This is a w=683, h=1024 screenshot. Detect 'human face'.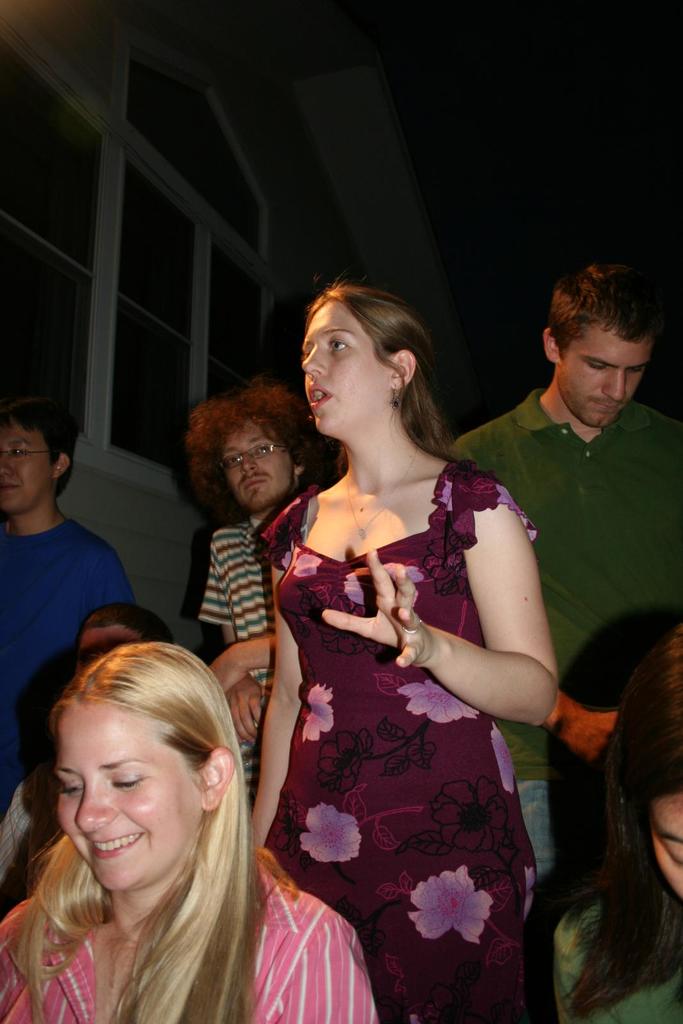
[x1=301, y1=296, x2=393, y2=436].
